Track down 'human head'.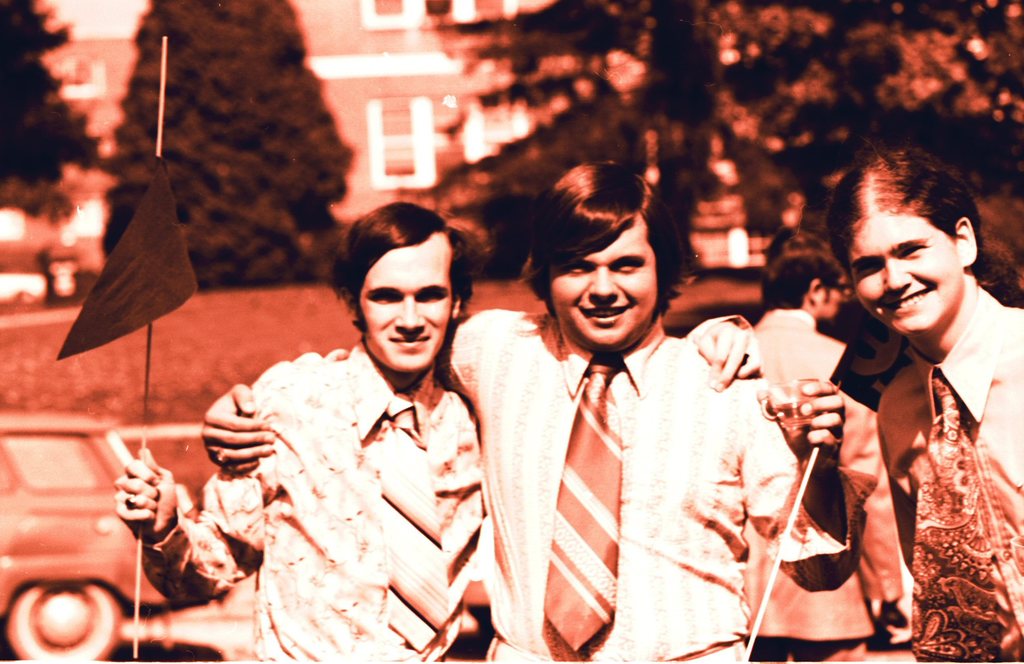
Tracked to {"x1": 344, "y1": 216, "x2": 463, "y2": 368}.
